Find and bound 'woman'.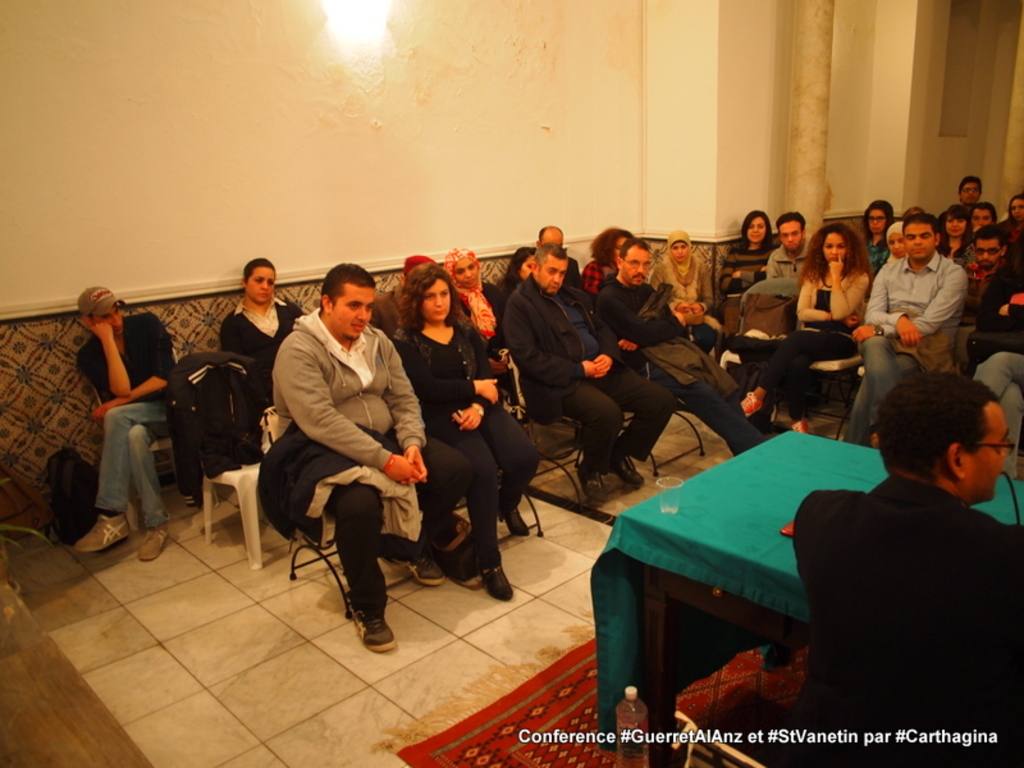
Bound: (996, 188, 1023, 244).
